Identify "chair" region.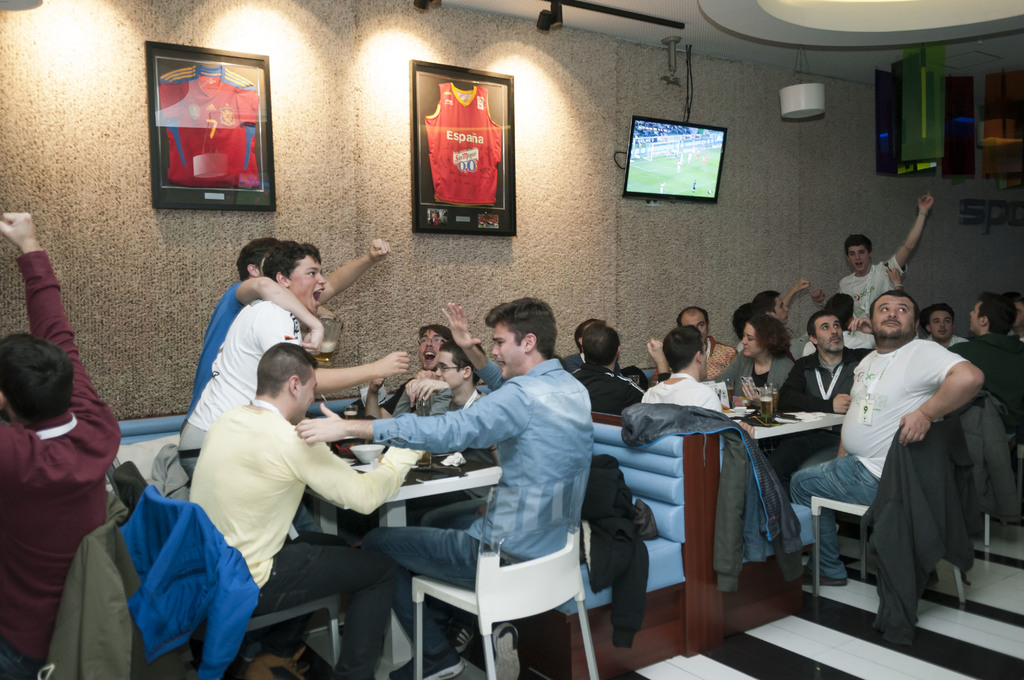
Region: l=979, t=434, r=1023, b=544.
